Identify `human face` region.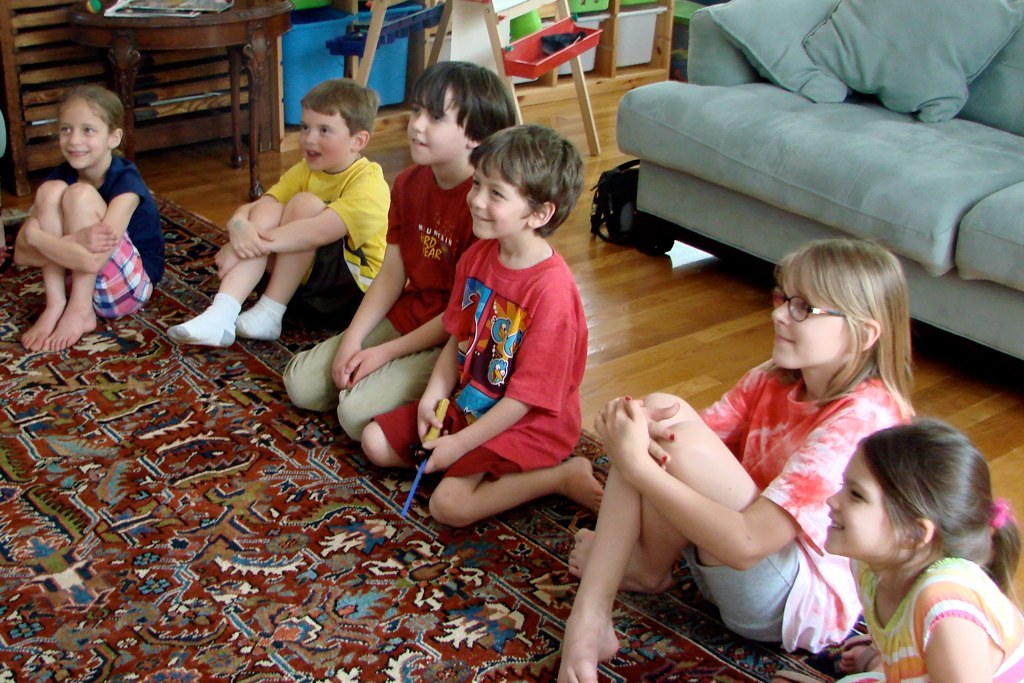
Region: [466, 166, 526, 234].
